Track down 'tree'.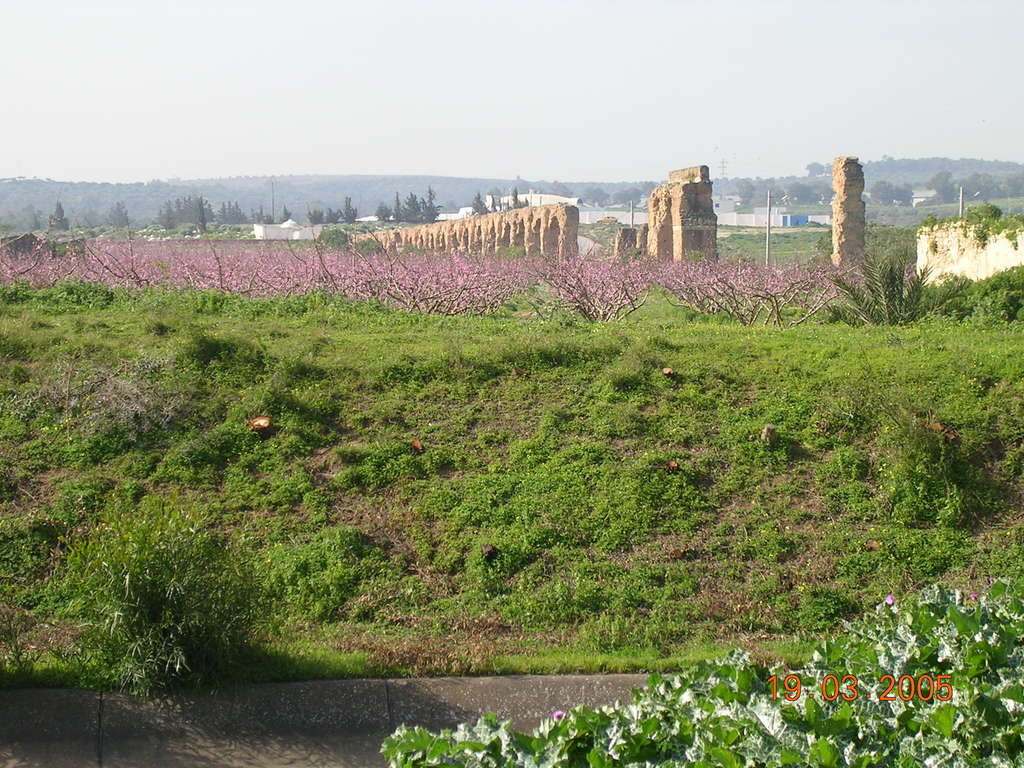
Tracked to 608,184,650,214.
